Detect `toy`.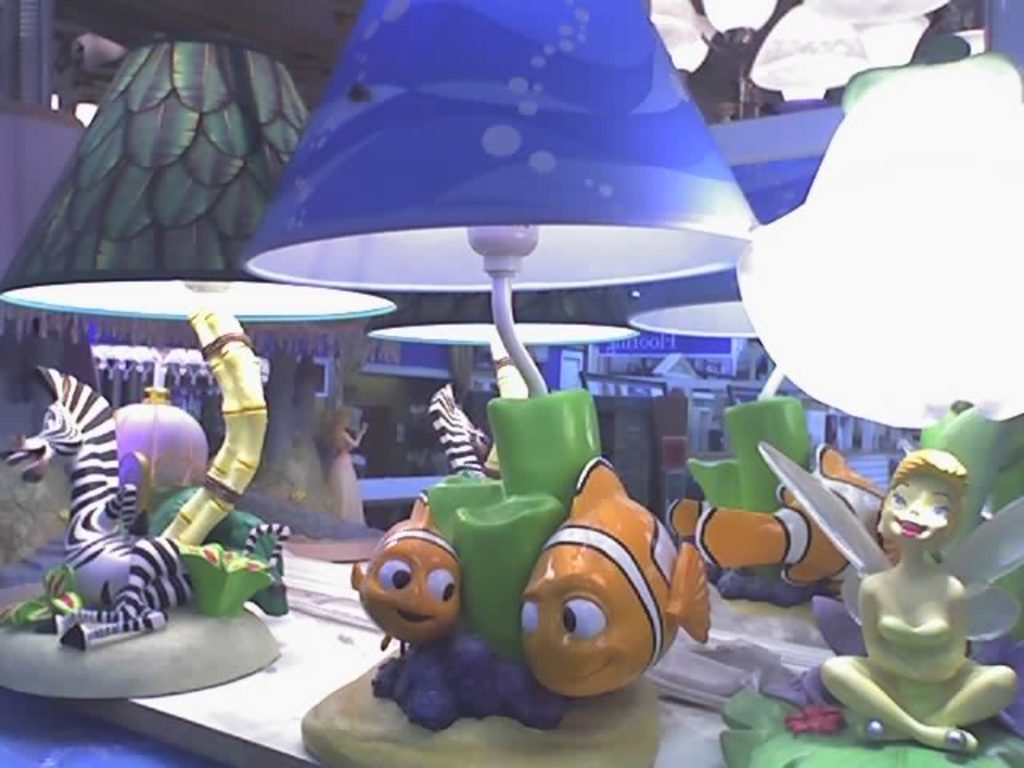
Detected at bbox=[520, 451, 701, 691].
